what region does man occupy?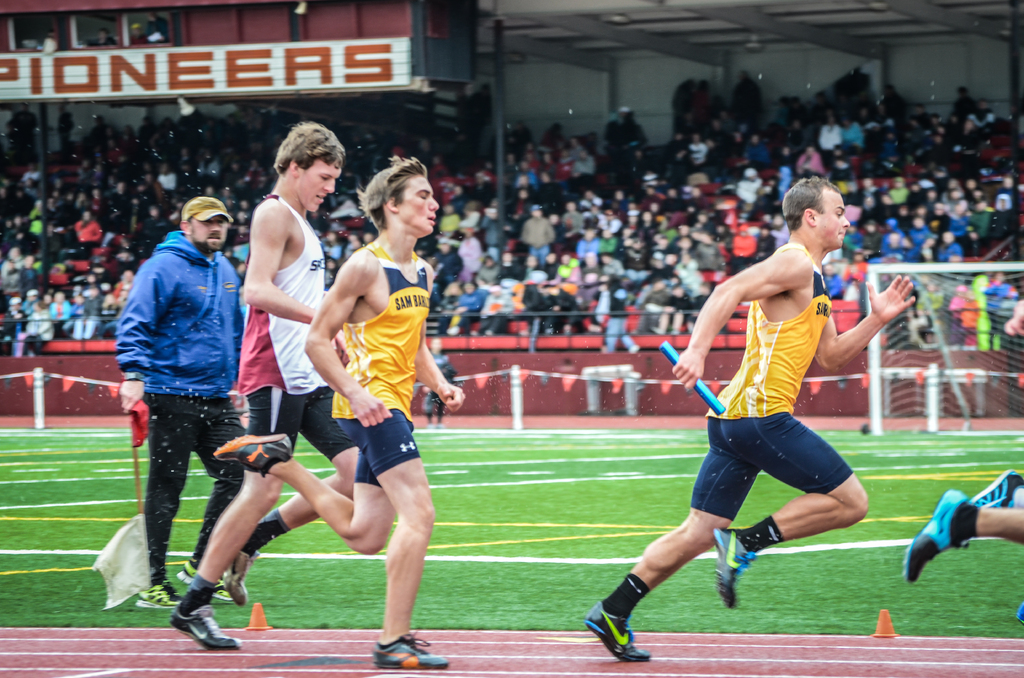
<bbox>901, 472, 1023, 580</bbox>.
